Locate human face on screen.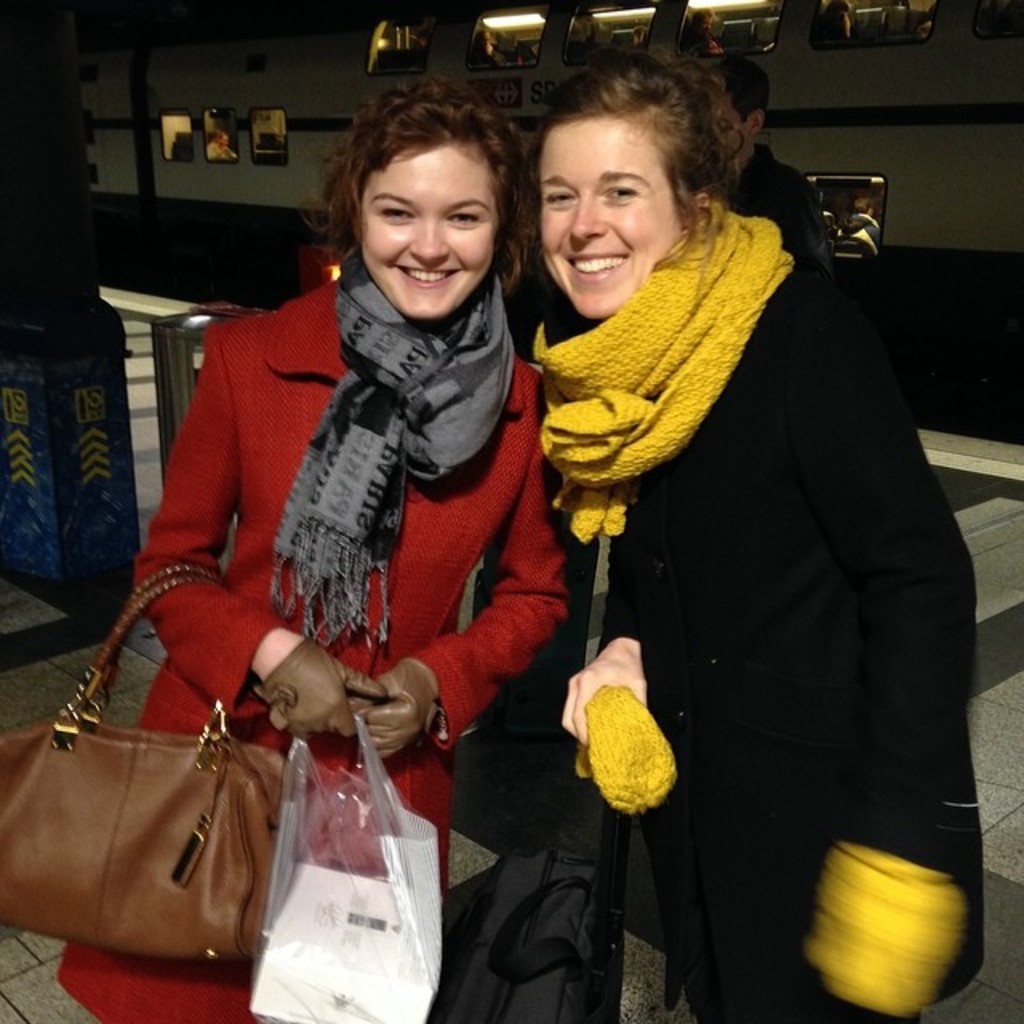
On screen at <bbox>357, 141, 498, 318</bbox>.
